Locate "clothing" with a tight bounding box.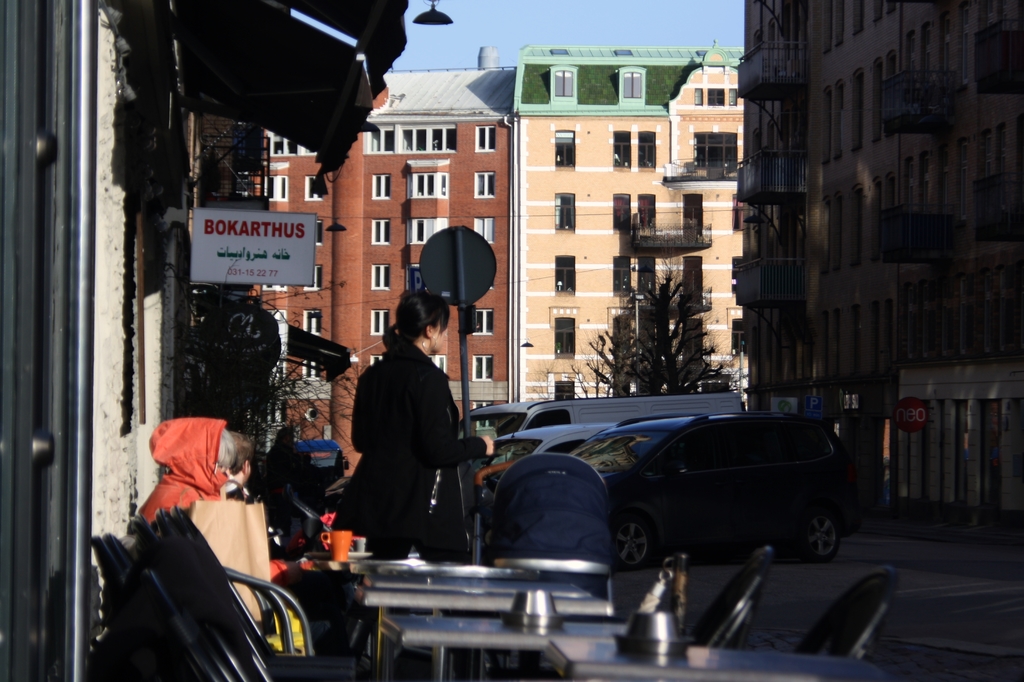
bbox=(341, 305, 477, 575).
